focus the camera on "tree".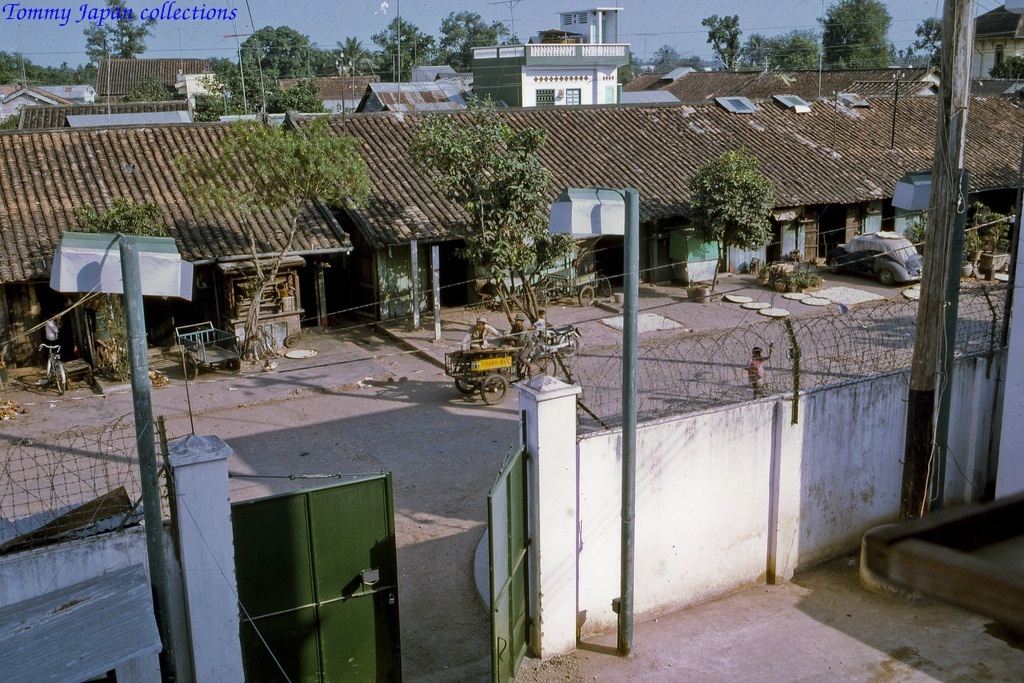
Focus region: box=[377, 12, 429, 86].
